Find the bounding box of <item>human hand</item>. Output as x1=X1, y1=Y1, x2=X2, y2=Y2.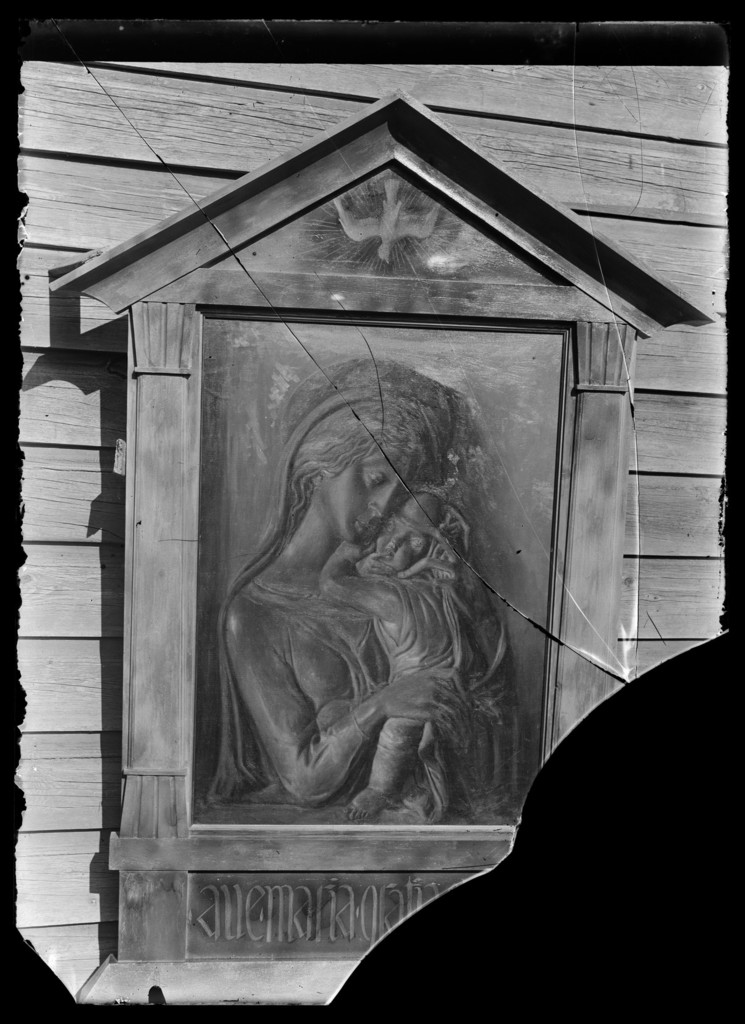
x1=333, y1=543, x2=377, y2=568.
